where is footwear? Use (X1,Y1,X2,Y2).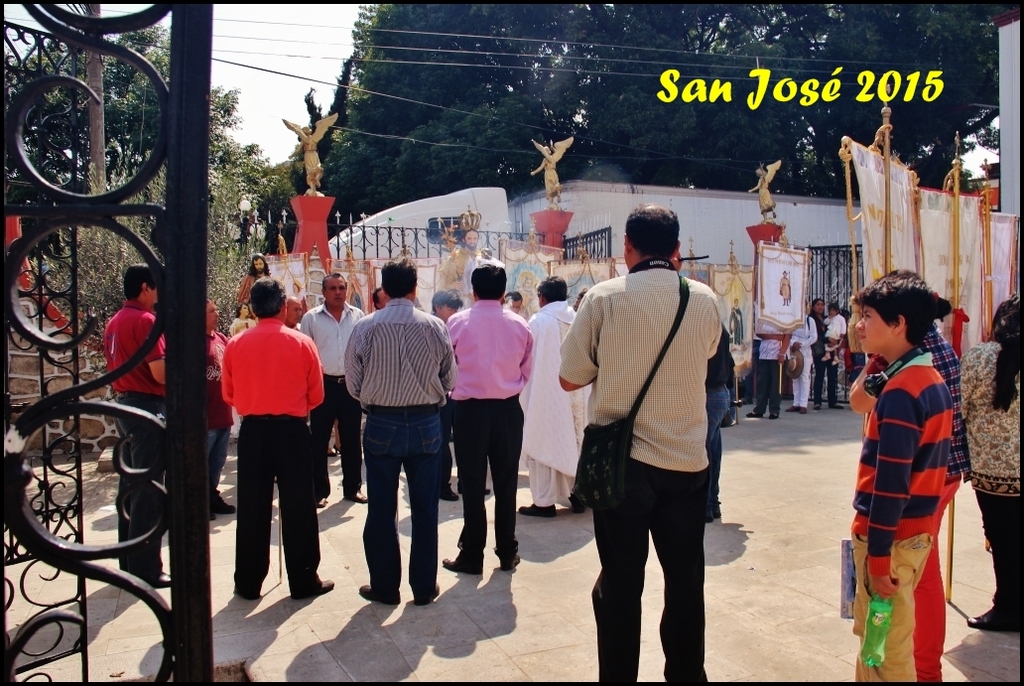
(830,401,845,411).
